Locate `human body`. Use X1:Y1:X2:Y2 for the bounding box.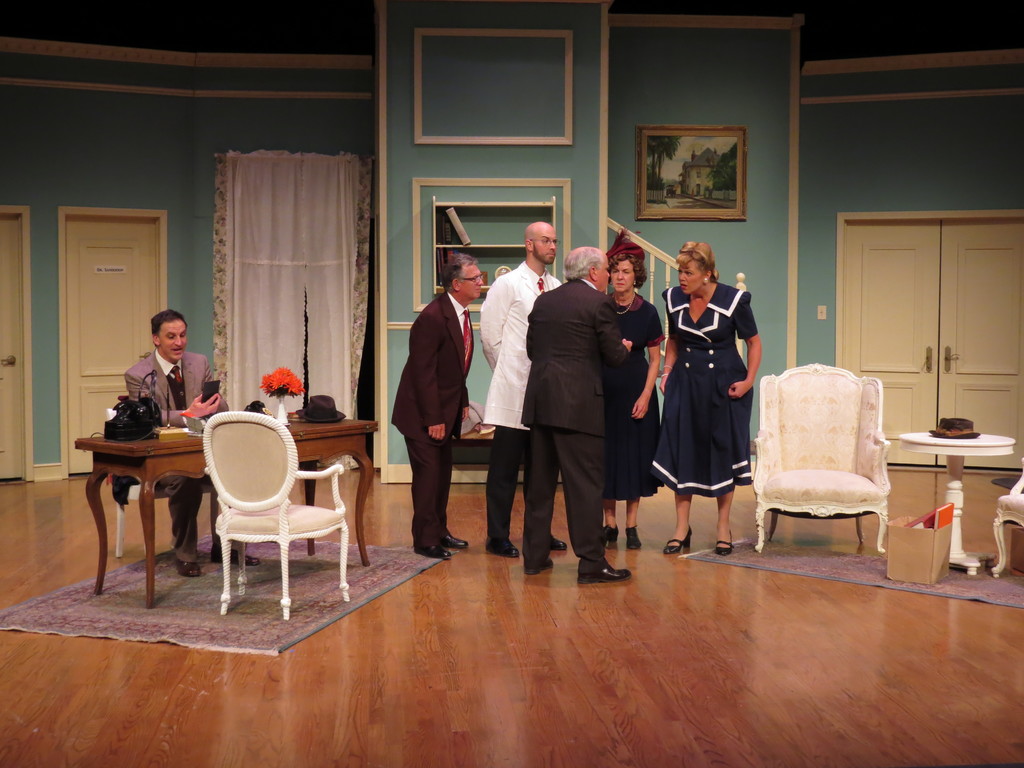
482:207:568:548.
